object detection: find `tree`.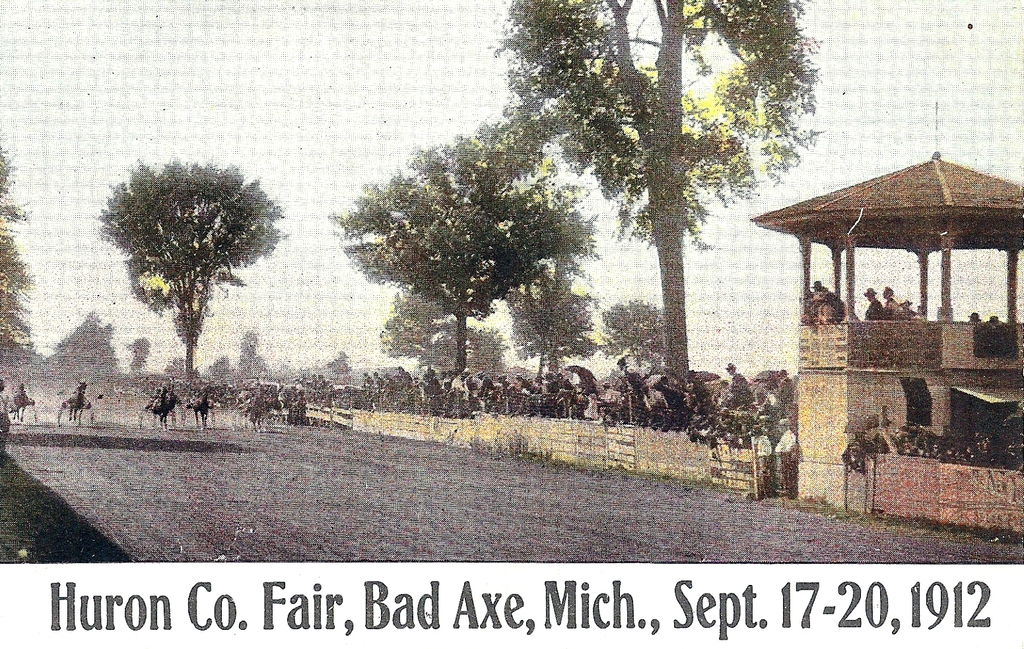
box=[273, 114, 525, 411].
